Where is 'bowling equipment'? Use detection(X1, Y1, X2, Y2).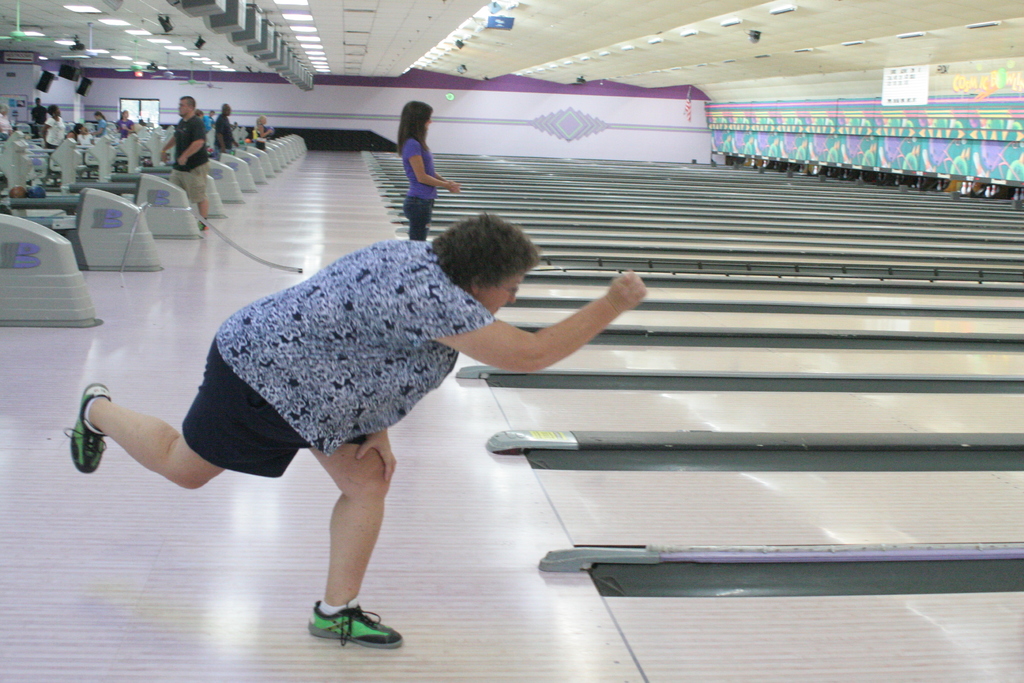
detection(979, 185, 991, 199).
